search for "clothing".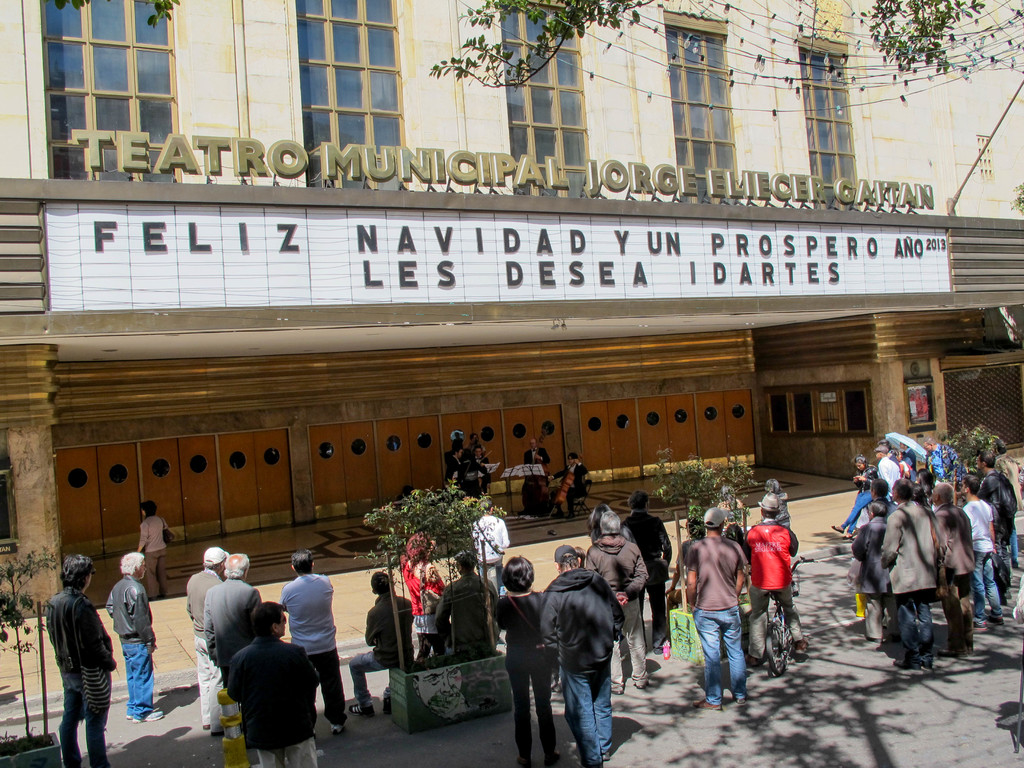
Found at bbox=(458, 461, 483, 495).
